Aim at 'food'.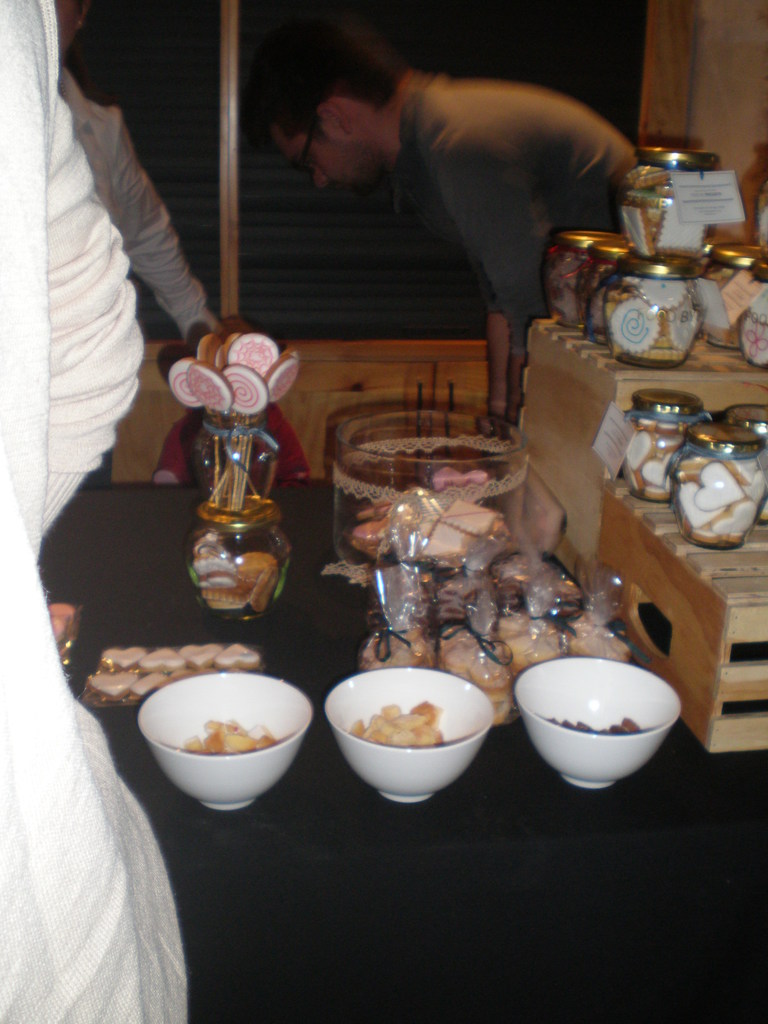
Aimed at detection(424, 500, 508, 558).
